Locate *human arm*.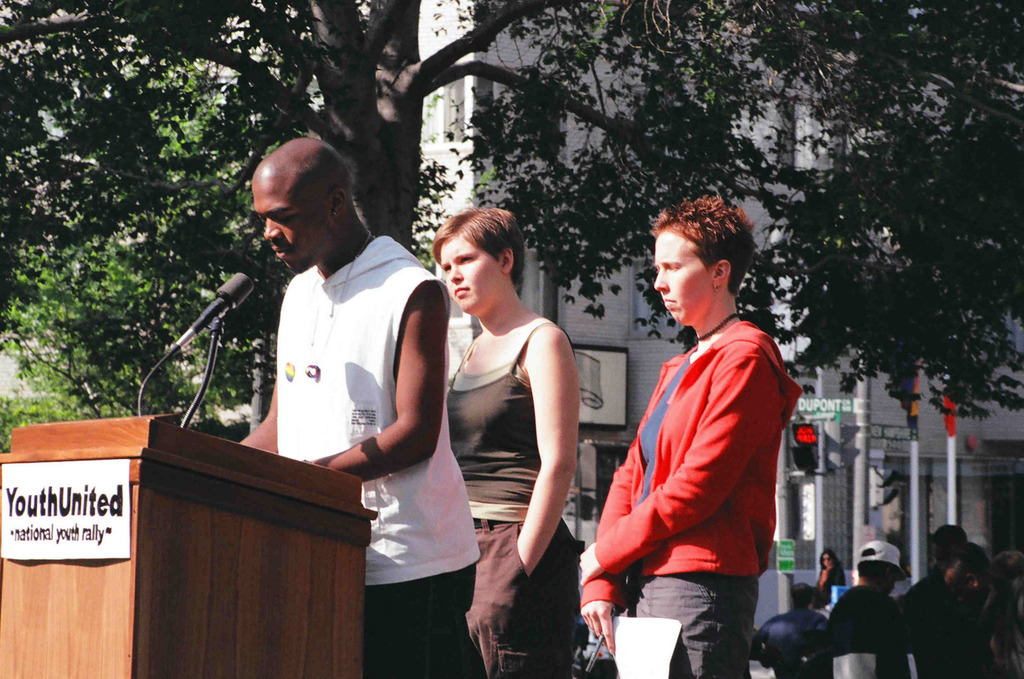
Bounding box: <box>232,375,279,455</box>.
